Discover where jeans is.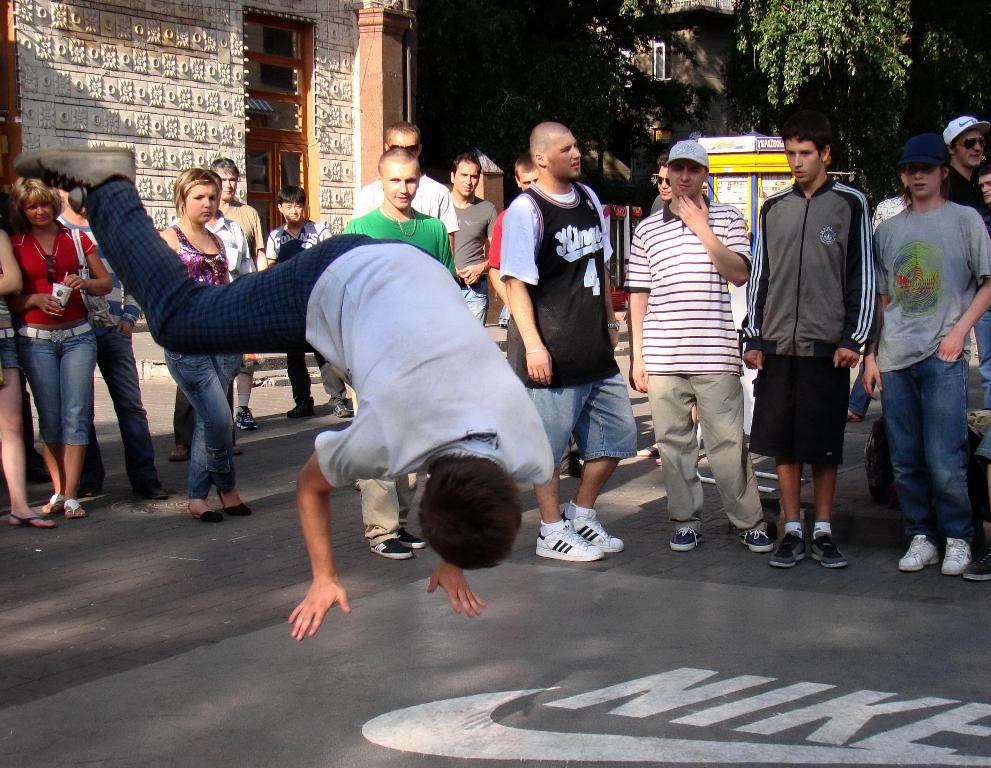
Discovered at x1=32, y1=322, x2=100, y2=442.
